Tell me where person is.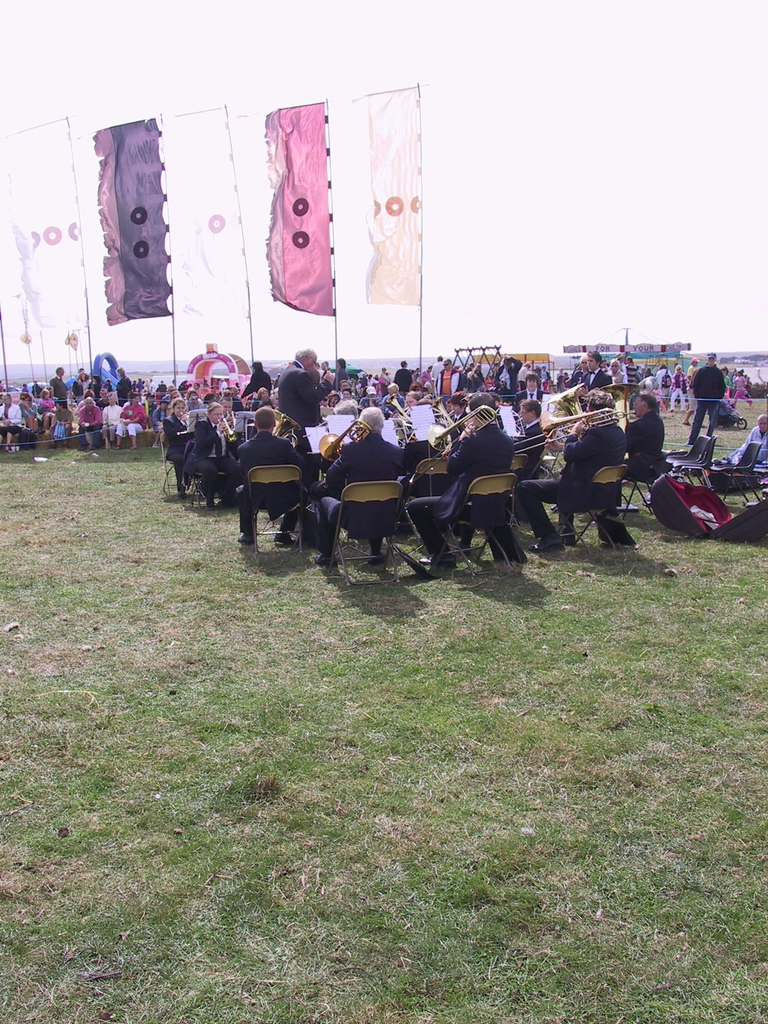
person is at box(389, 380, 412, 404).
